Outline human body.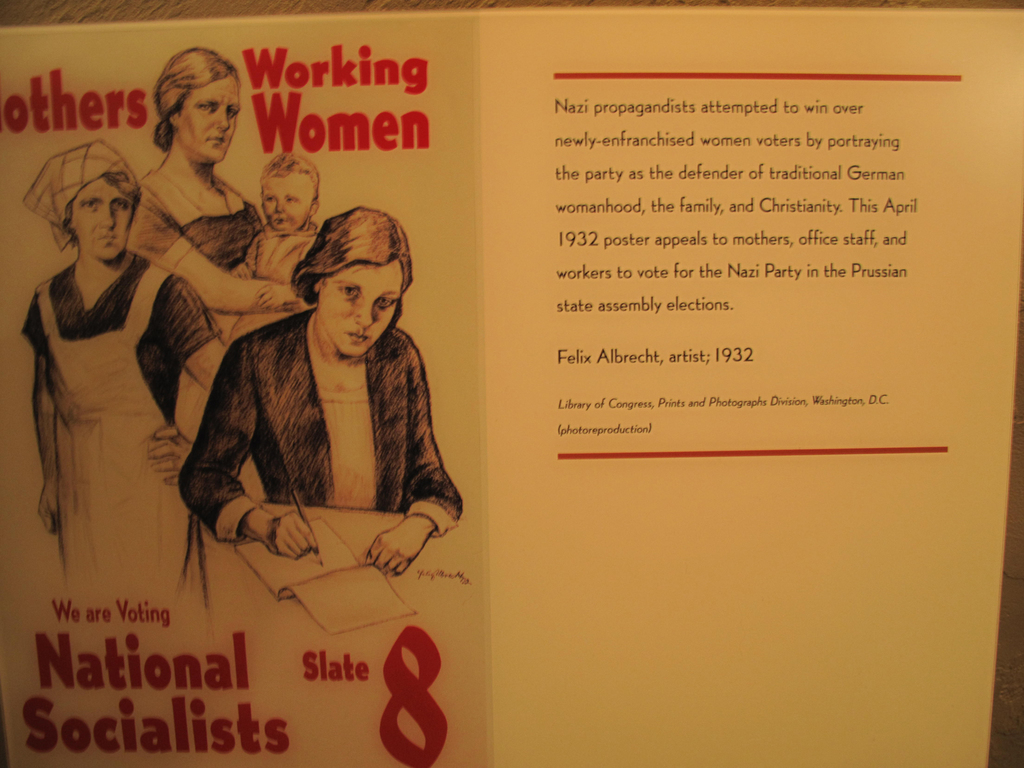
Outline: [215, 209, 479, 584].
